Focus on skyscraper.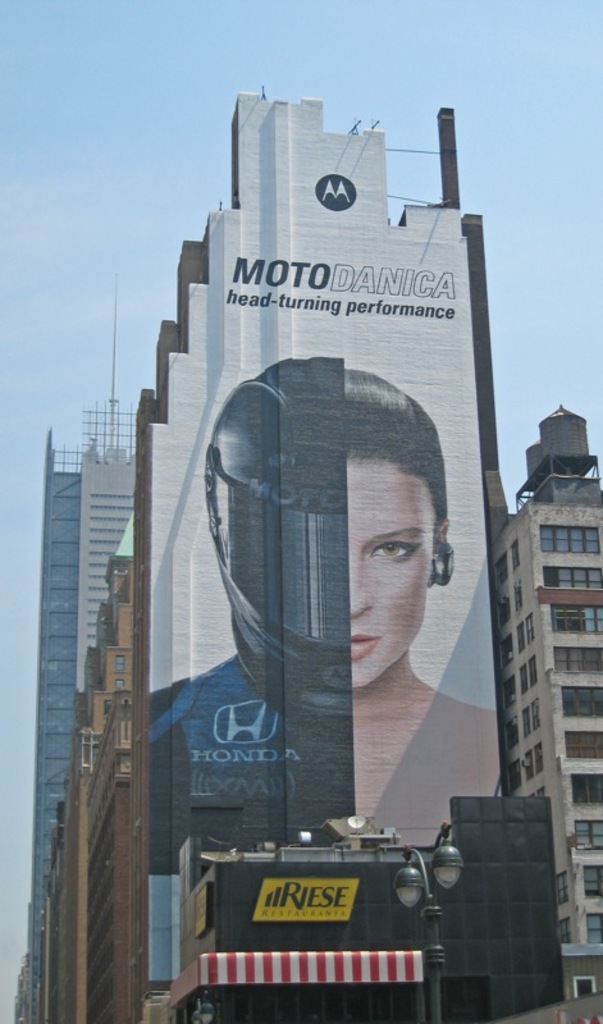
Focused at Rect(32, 430, 82, 1023).
